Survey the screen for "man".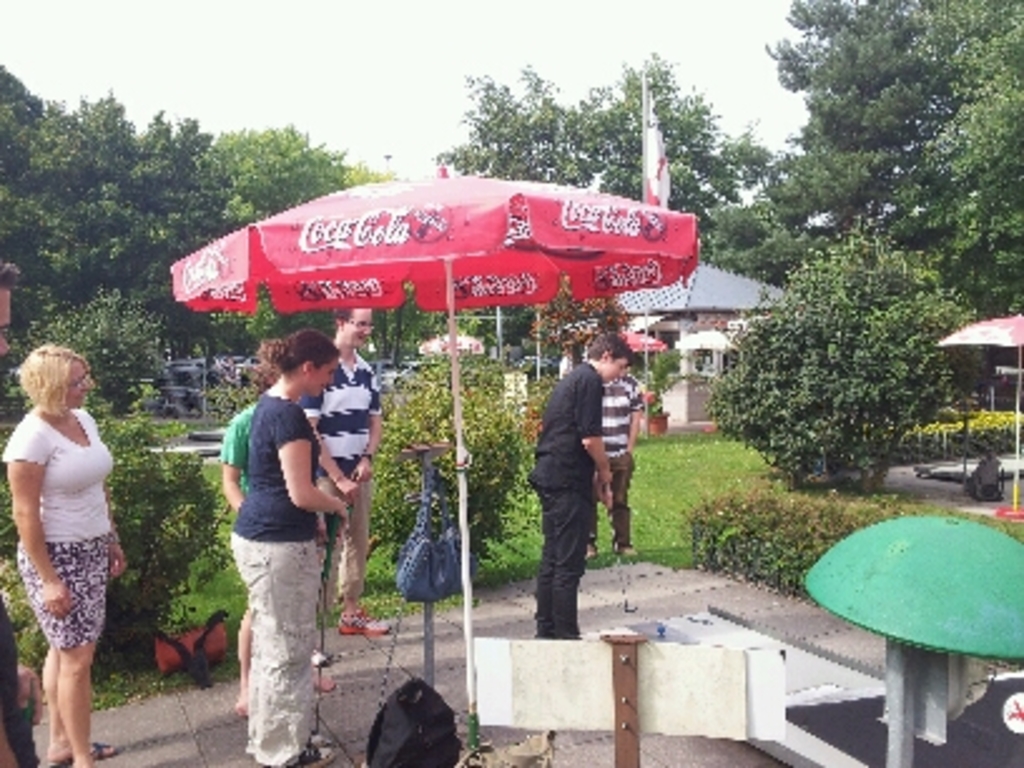
Survey found: BBox(537, 334, 637, 637).
